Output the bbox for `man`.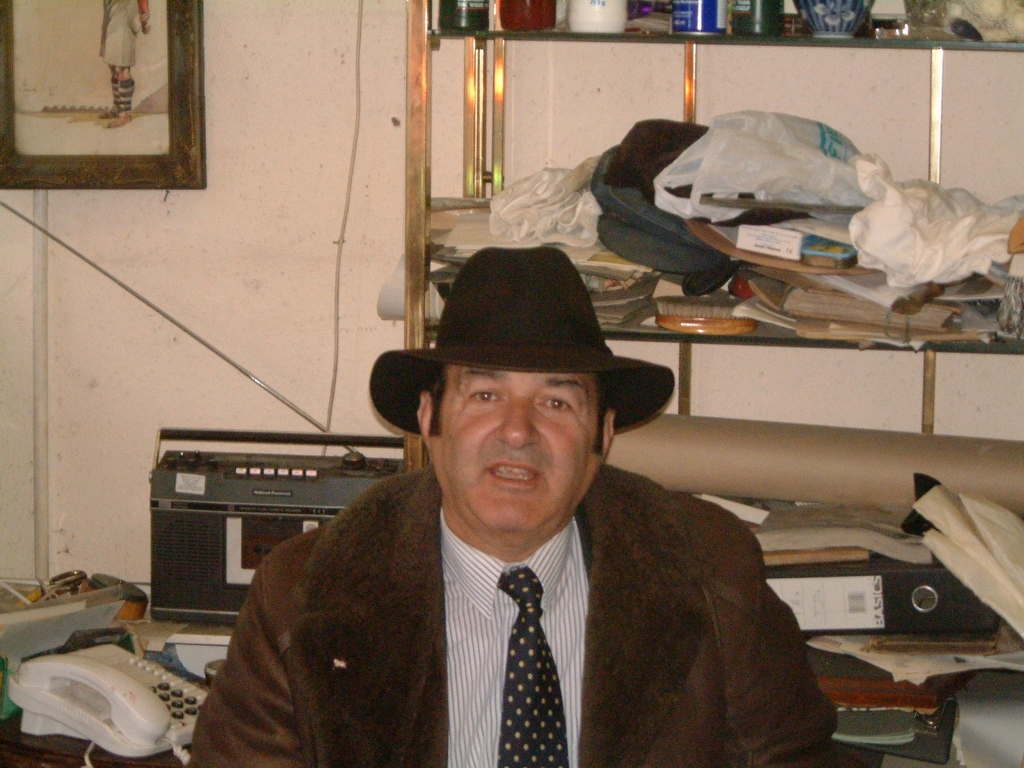
crop(185, 297, 811, 767).
